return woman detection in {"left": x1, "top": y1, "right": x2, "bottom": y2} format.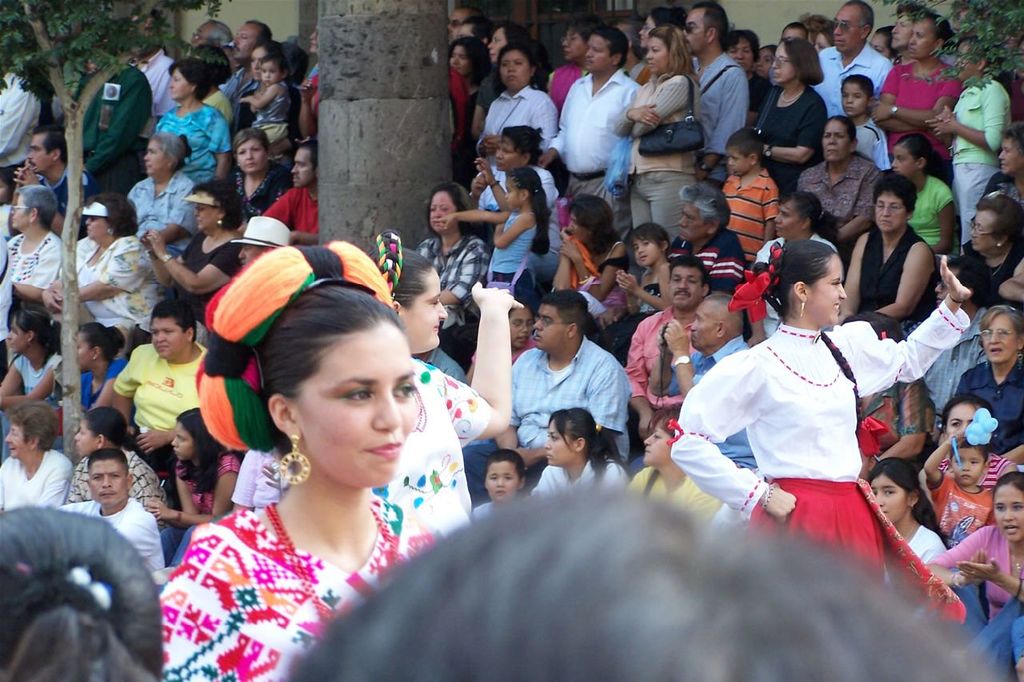
{"left": 750, "top": 34, "right": 835, "bottom": 195}.
